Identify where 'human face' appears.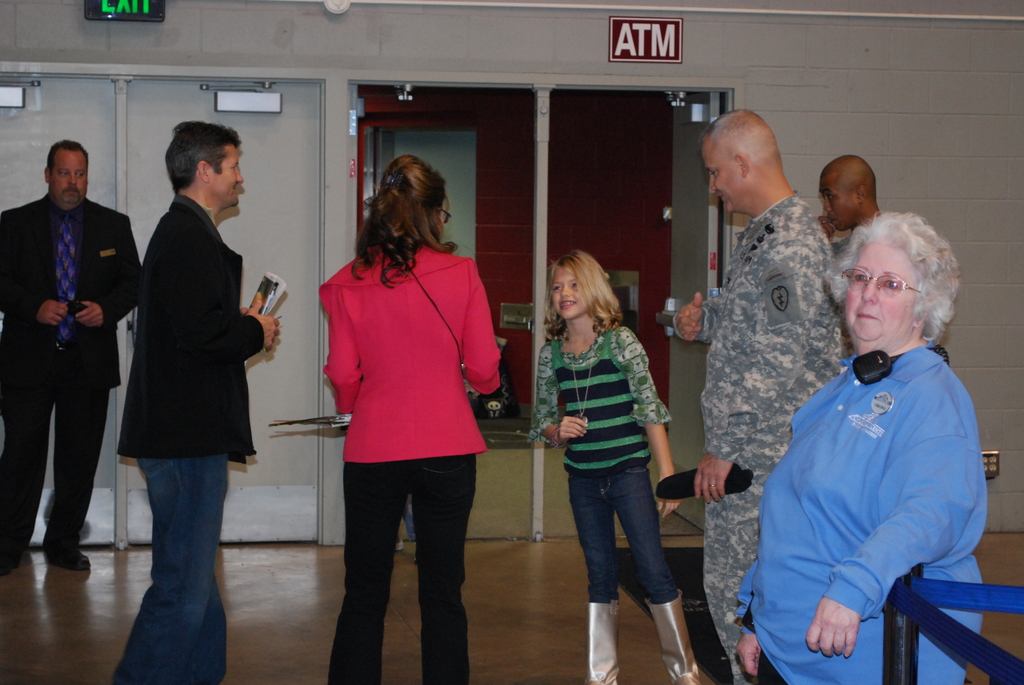
Appears at x1=210 y1=148 x2=243 y2=207.
